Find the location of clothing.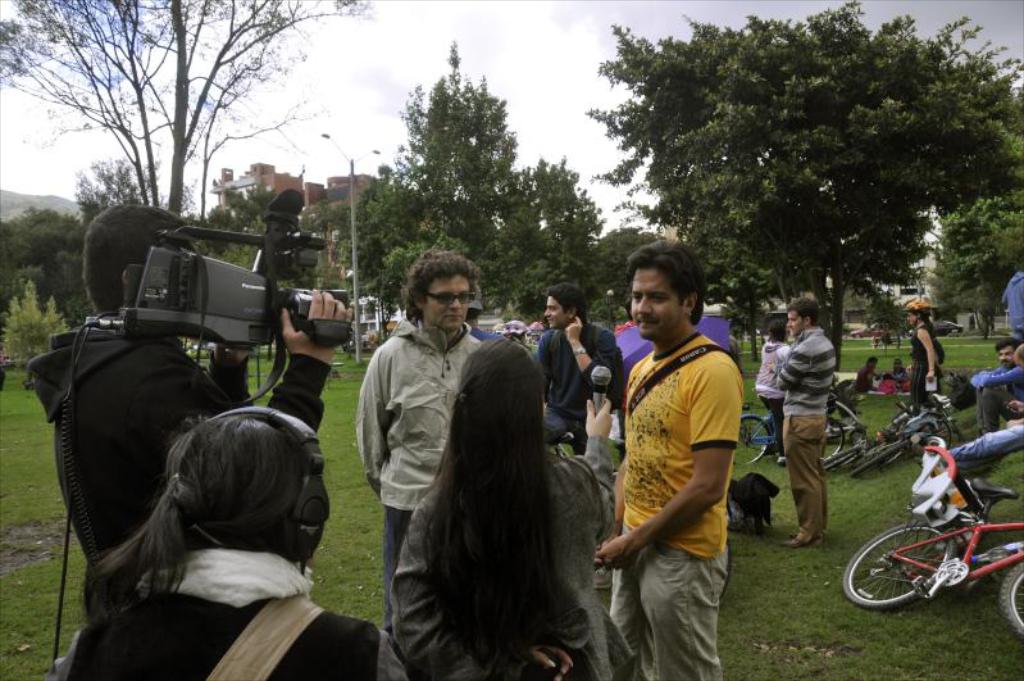
Location: l=383, t=427, r=629, b=680.
